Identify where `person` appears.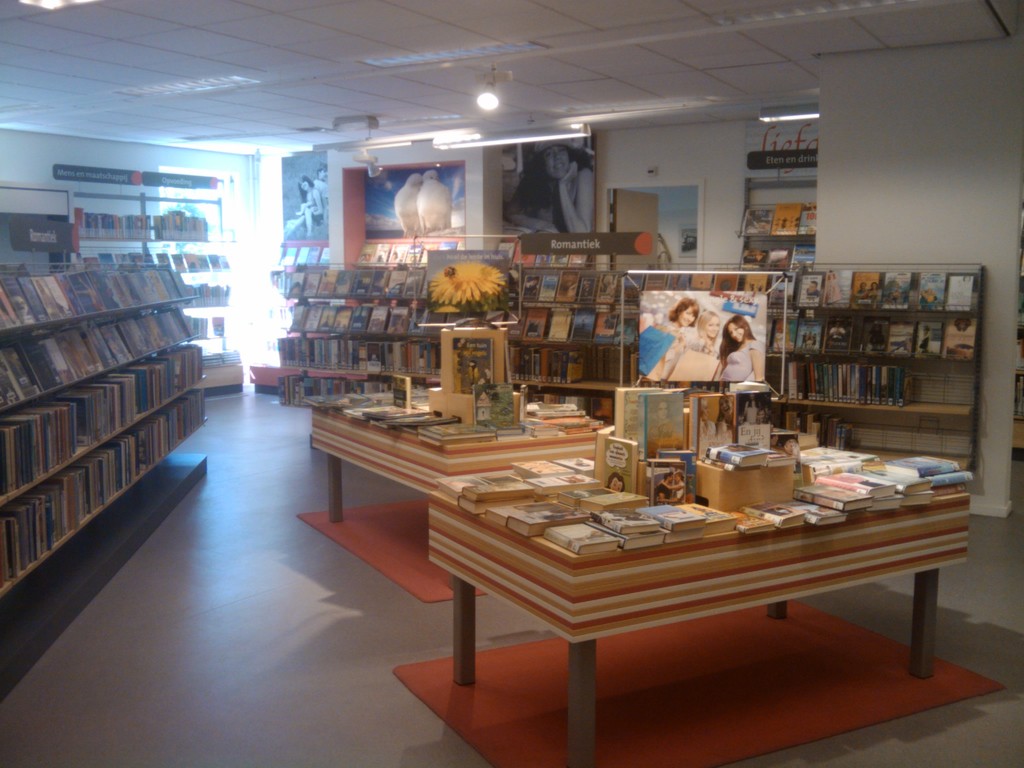
Appears at [x1=708, y1=307, x2=771, y2=390].
